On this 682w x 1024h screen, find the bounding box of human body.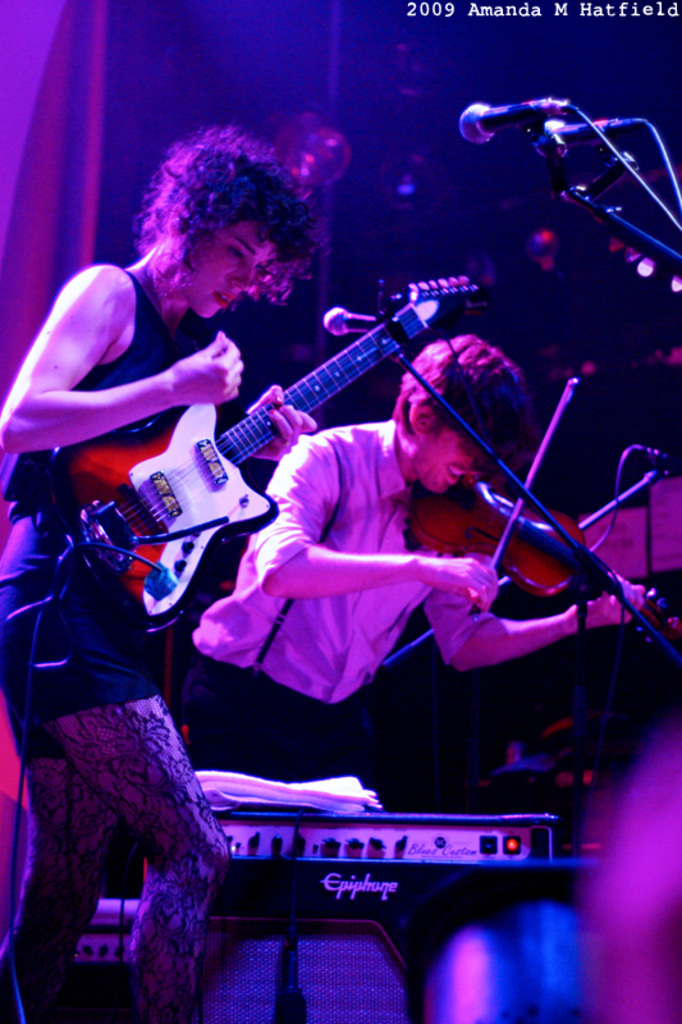
Bounding box: <bbox>0, 109, 334, 1023</bbox>.
